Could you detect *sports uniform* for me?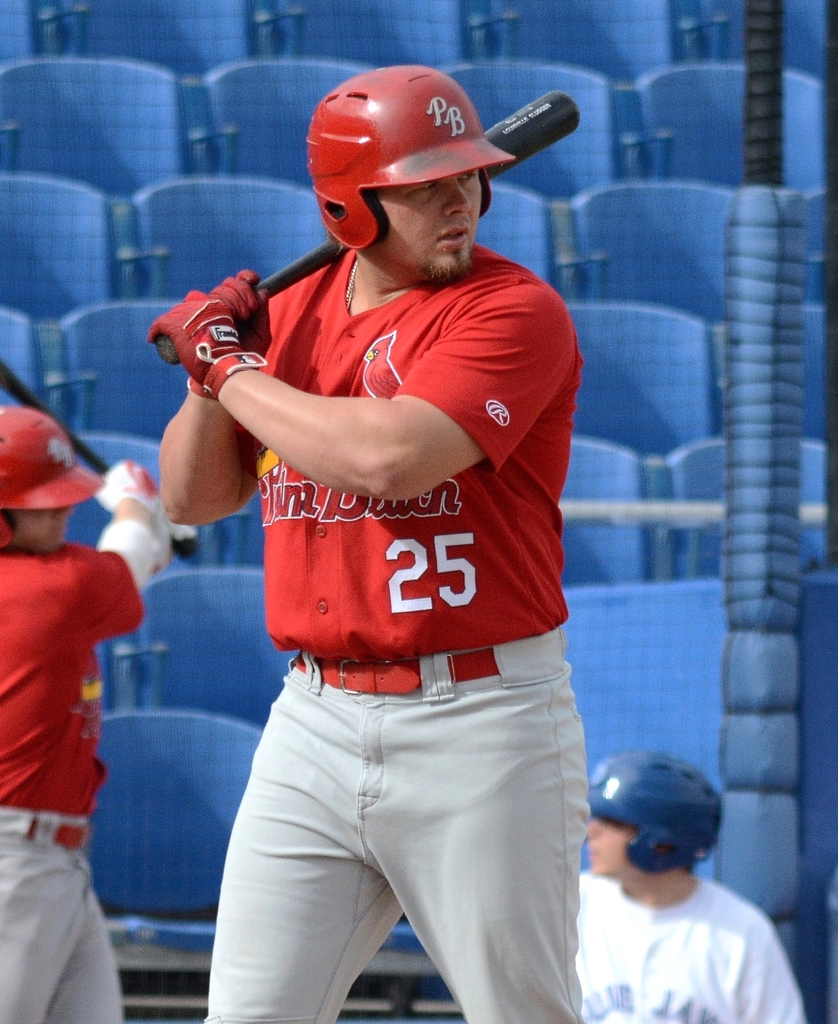
Detection result: crop(576, 874, 812, 1023).
